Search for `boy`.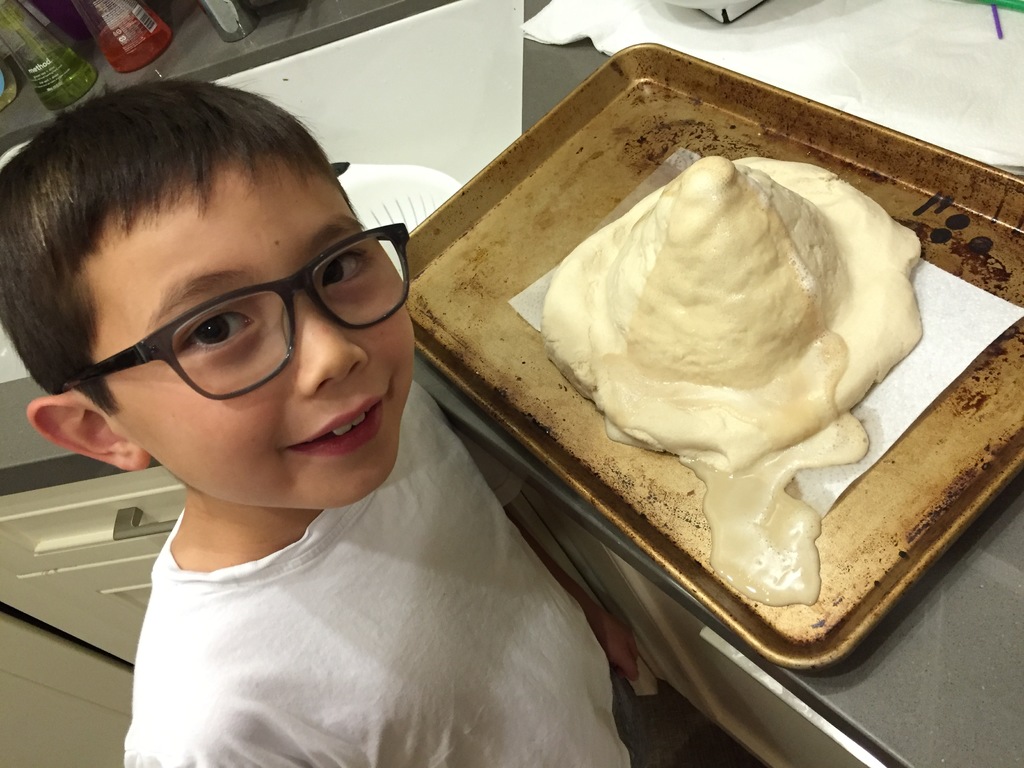
Found at [x1=3, y1=81, x2=627, y2=746].
